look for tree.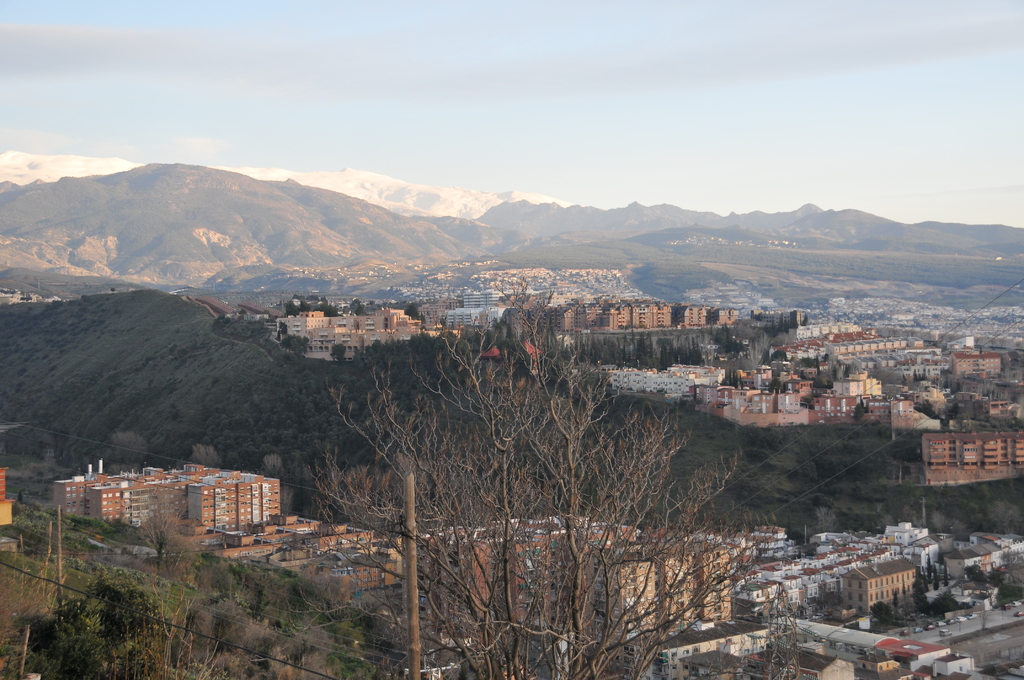
Found: {"left": 770, "top": 350, "right": 790, "bottom": 360}.
